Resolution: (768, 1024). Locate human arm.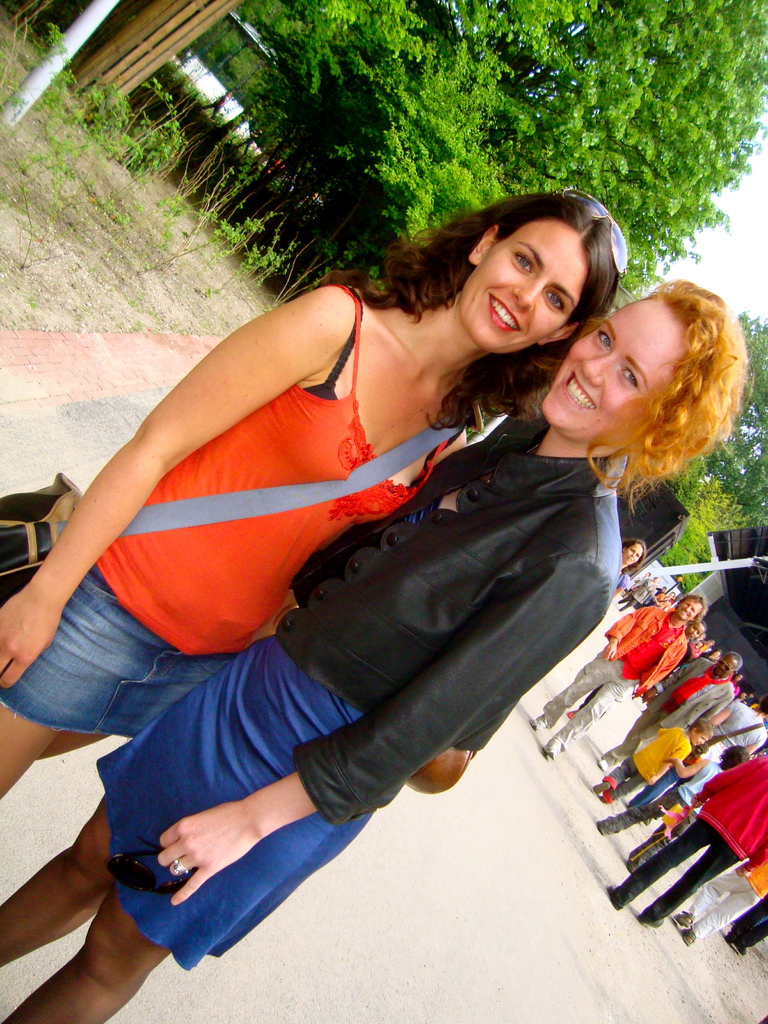
710 700 735 726.
